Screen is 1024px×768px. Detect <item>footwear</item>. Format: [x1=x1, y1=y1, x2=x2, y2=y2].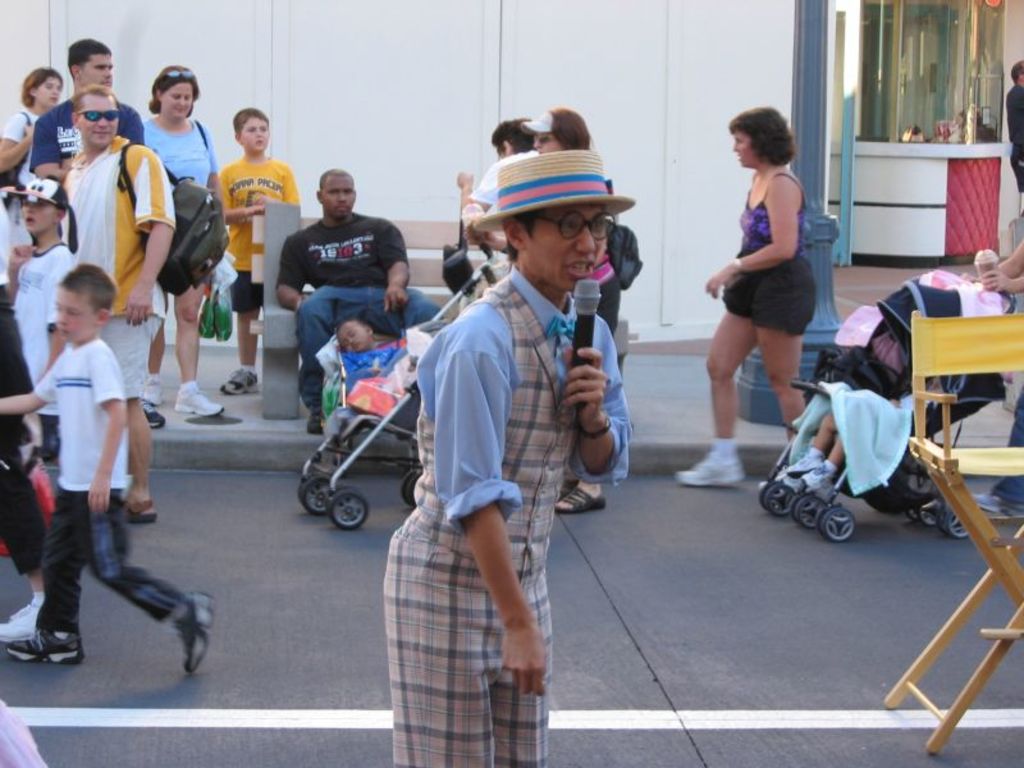
[x1=0, y1=586, x2=42, y2=639].
